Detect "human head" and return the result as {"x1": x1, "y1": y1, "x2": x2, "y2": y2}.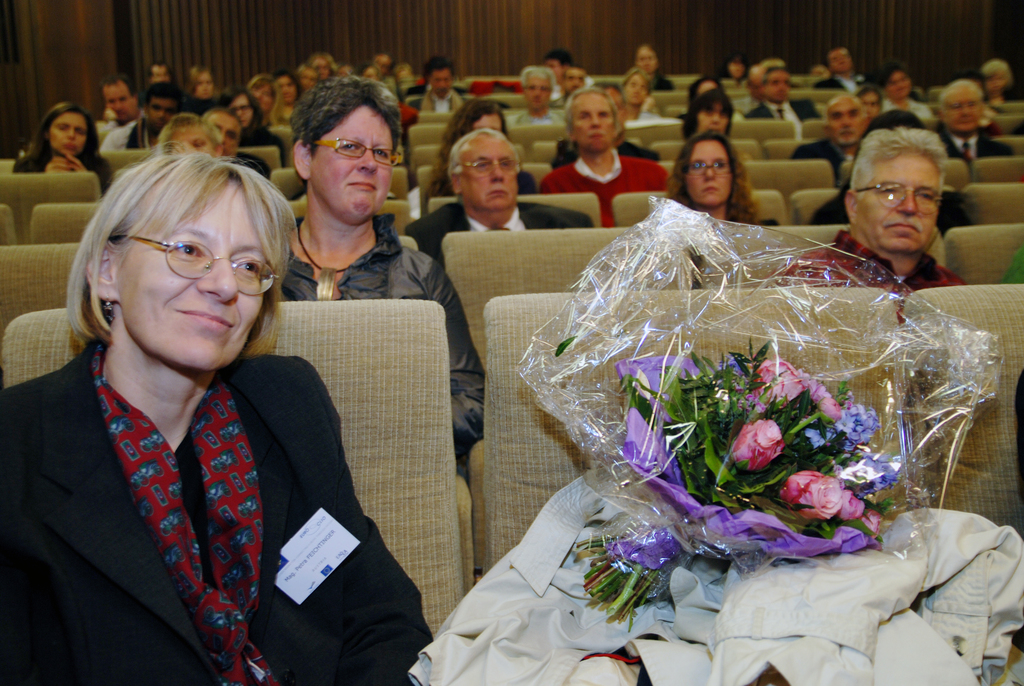
{"x1": 84, "y1": 155, "x2": 291, "y2": 369}.
